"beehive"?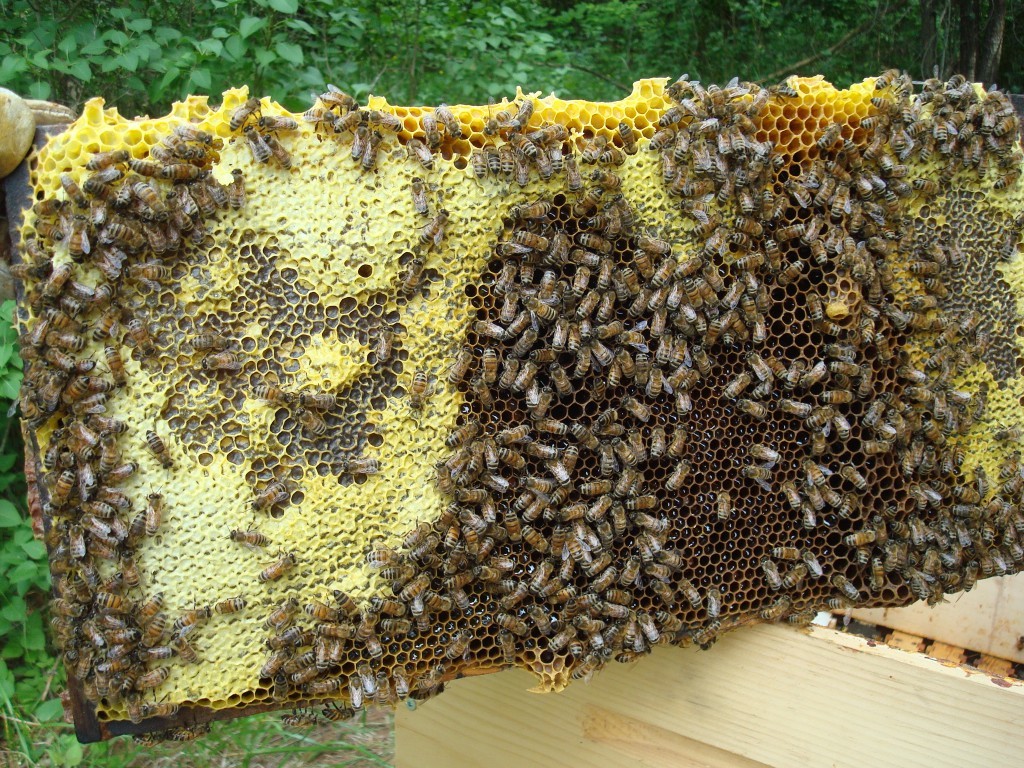
select_region(0, 68, 1023, 744)
